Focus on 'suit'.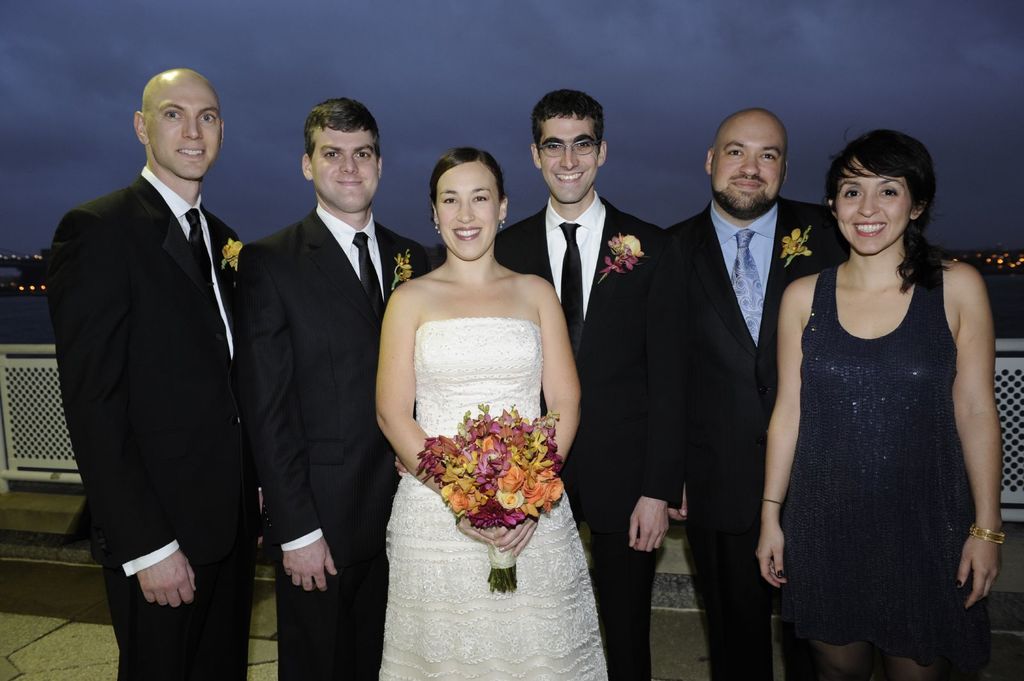
Focused at bbox(44, 164, 262, 680).
